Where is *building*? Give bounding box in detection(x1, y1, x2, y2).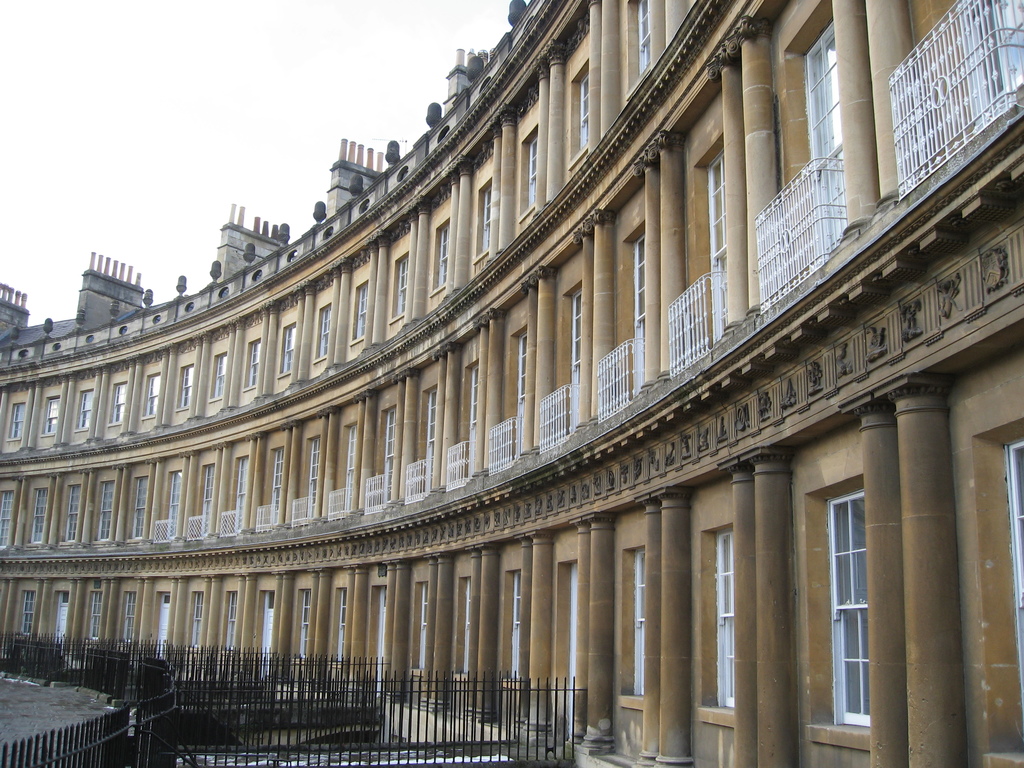
detection(0, 0, 1023, 767).
